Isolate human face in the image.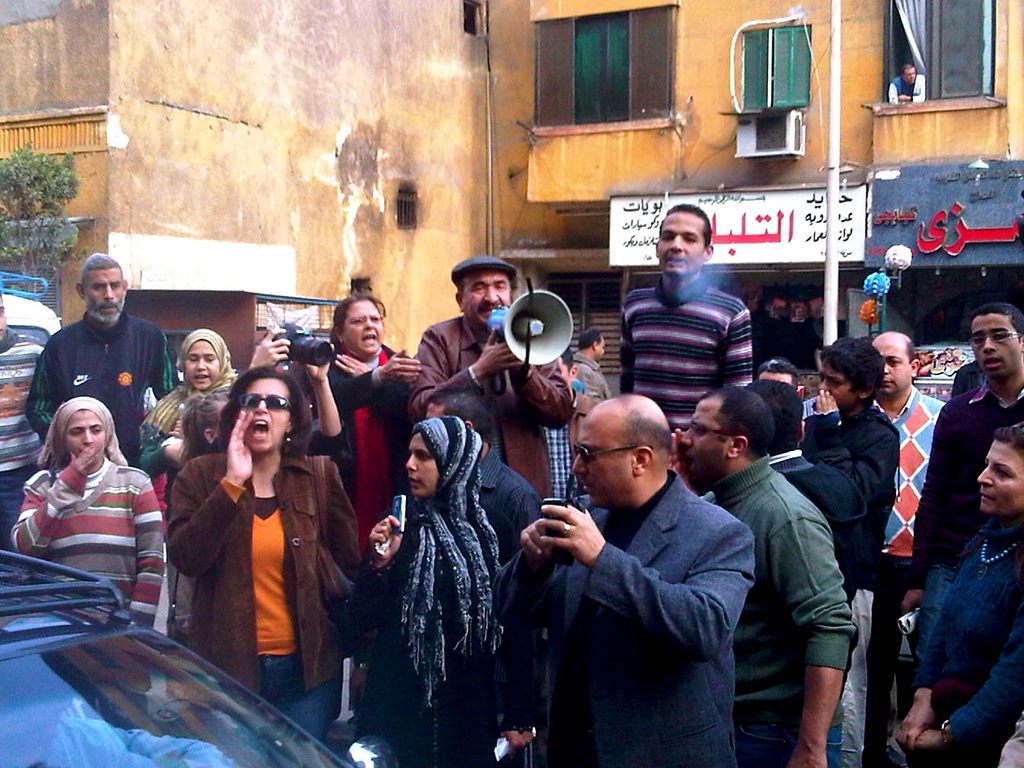
Isolated region: (x1=654, y1=210, x2=709, y2=277).
